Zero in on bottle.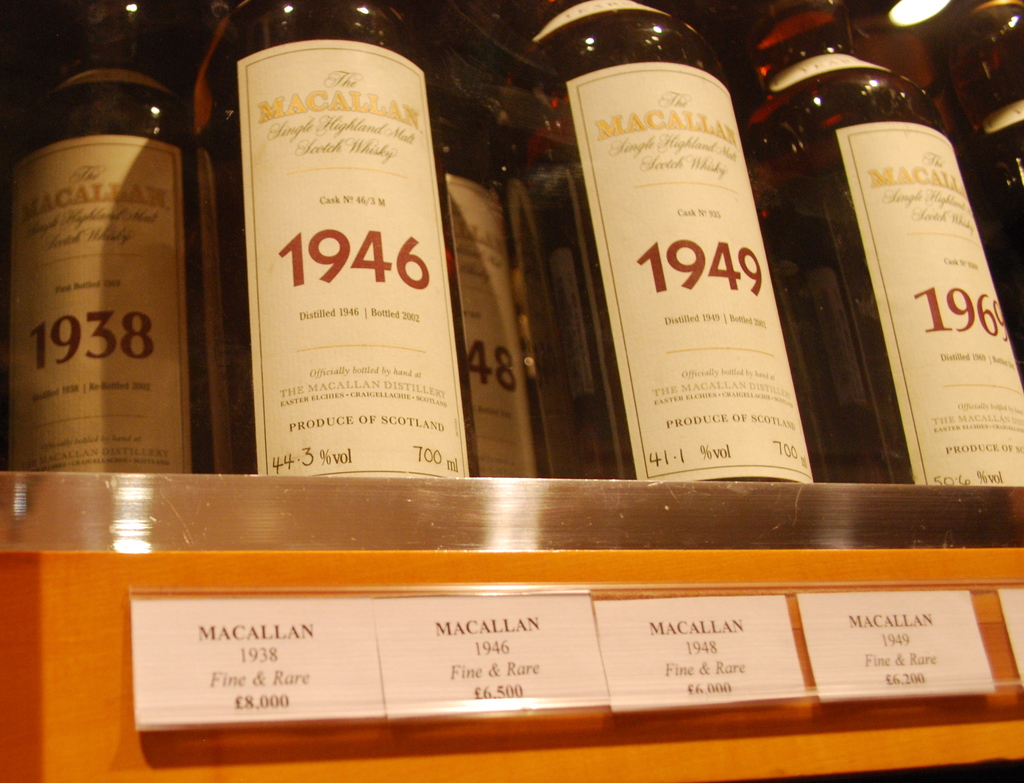
Zeroed in: (0,3,234,486).
